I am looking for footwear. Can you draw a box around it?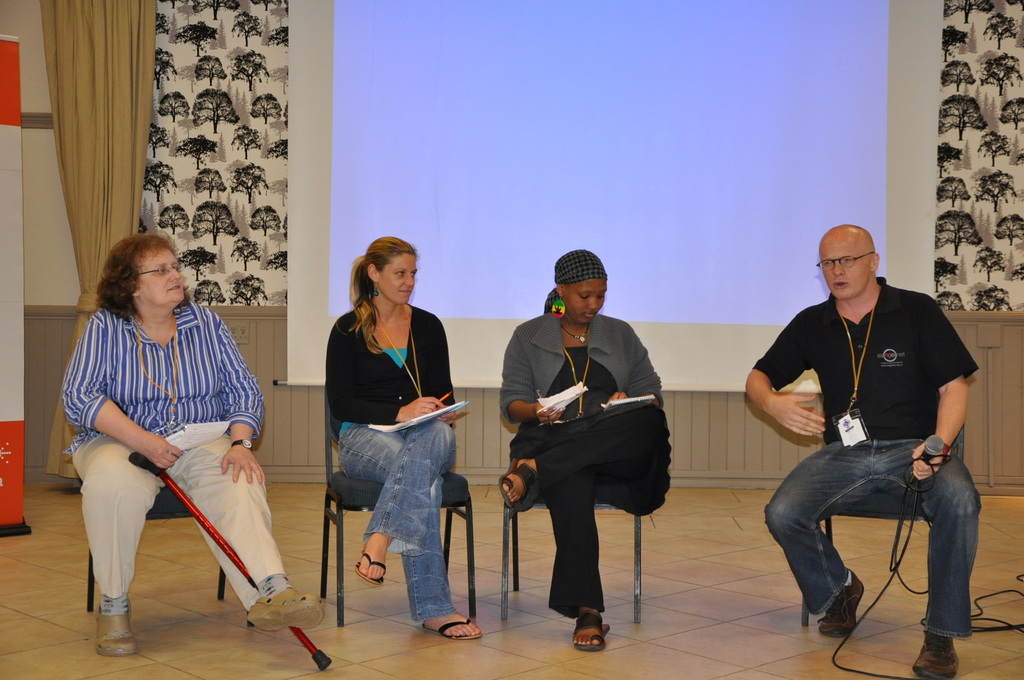
Sure, the bounding box is 417, 609, 484, 646.
